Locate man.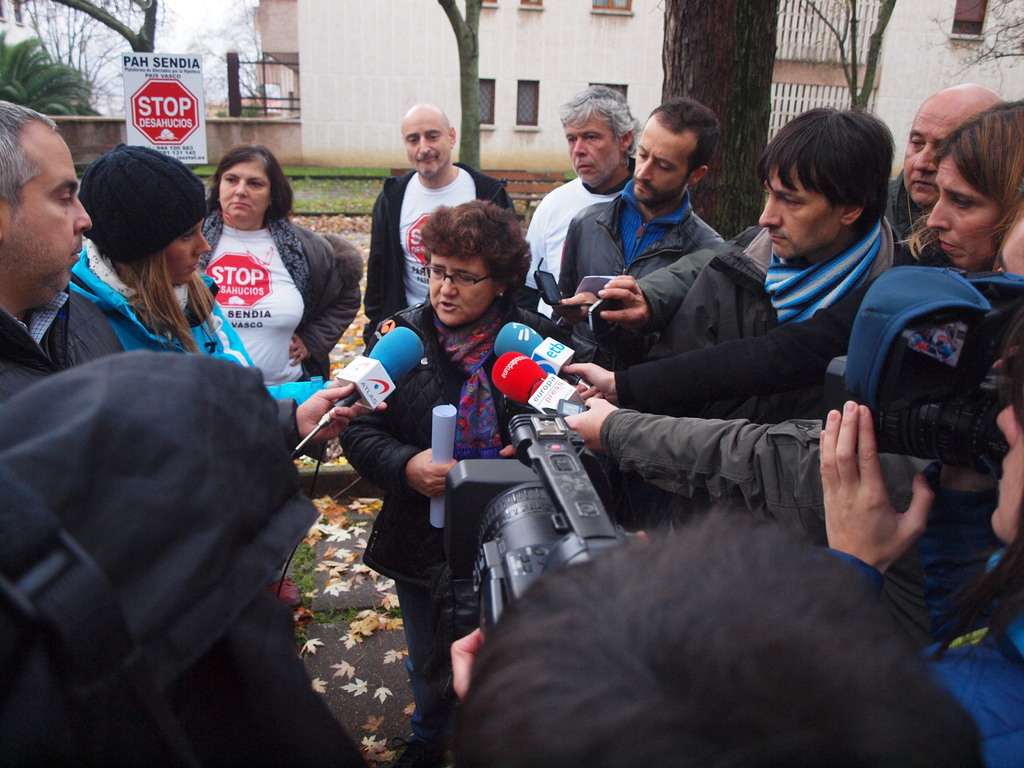
Bounding box: box=[617, 74, 963, 396].
